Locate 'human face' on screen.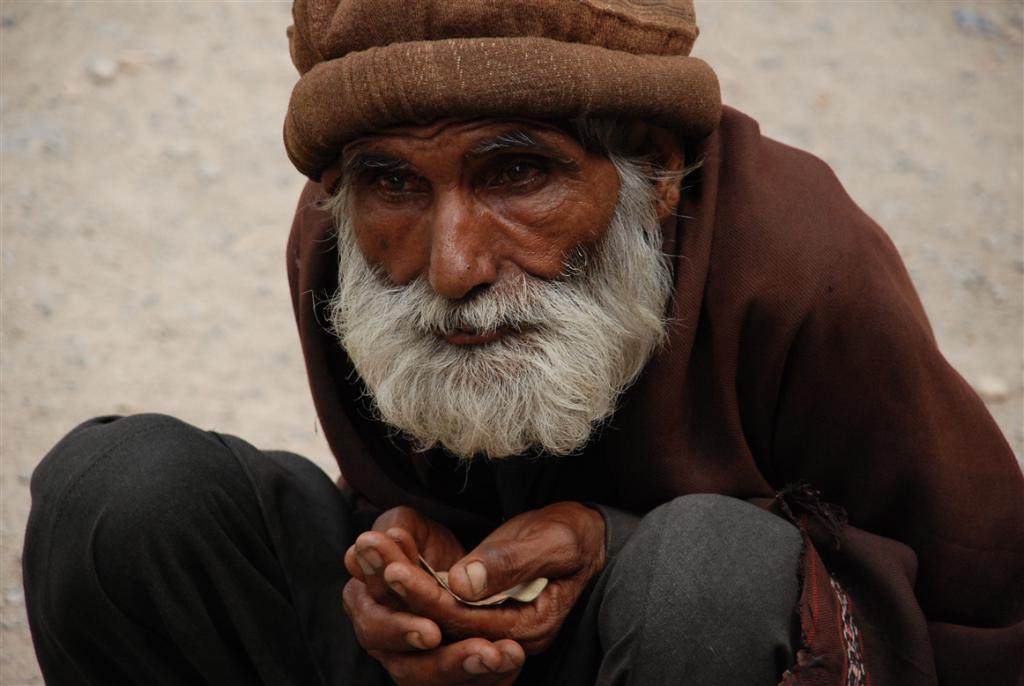
On screen at (340, 127, 642, 391).
